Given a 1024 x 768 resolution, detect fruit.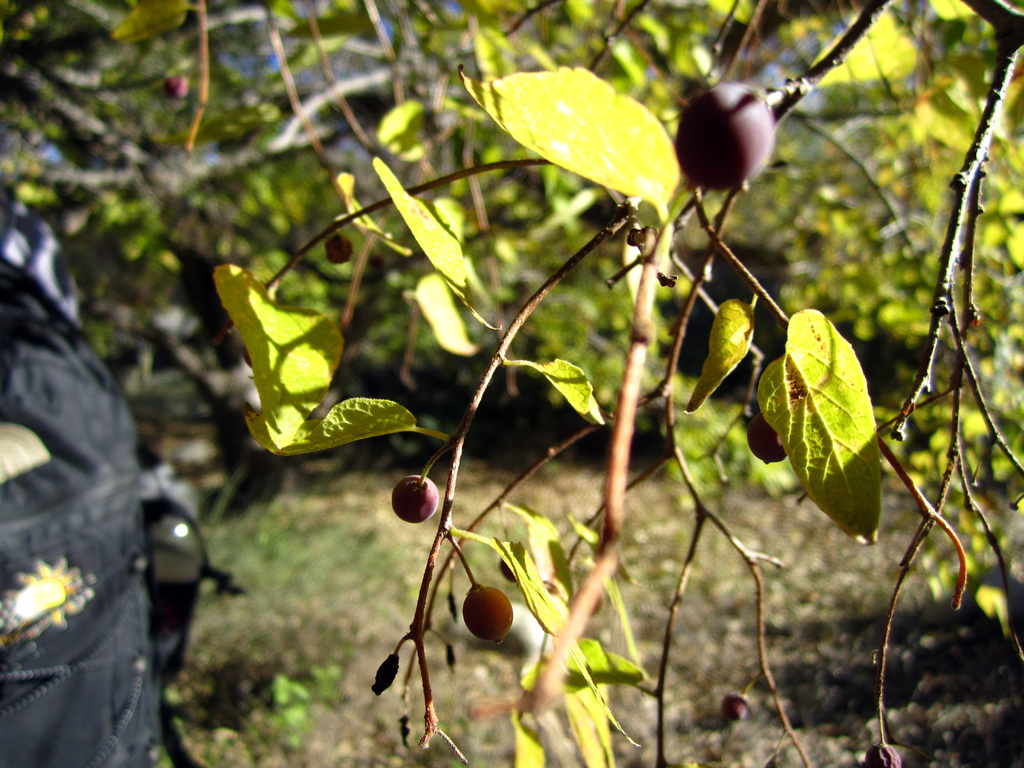
locate(394, 471, 436, 531).
